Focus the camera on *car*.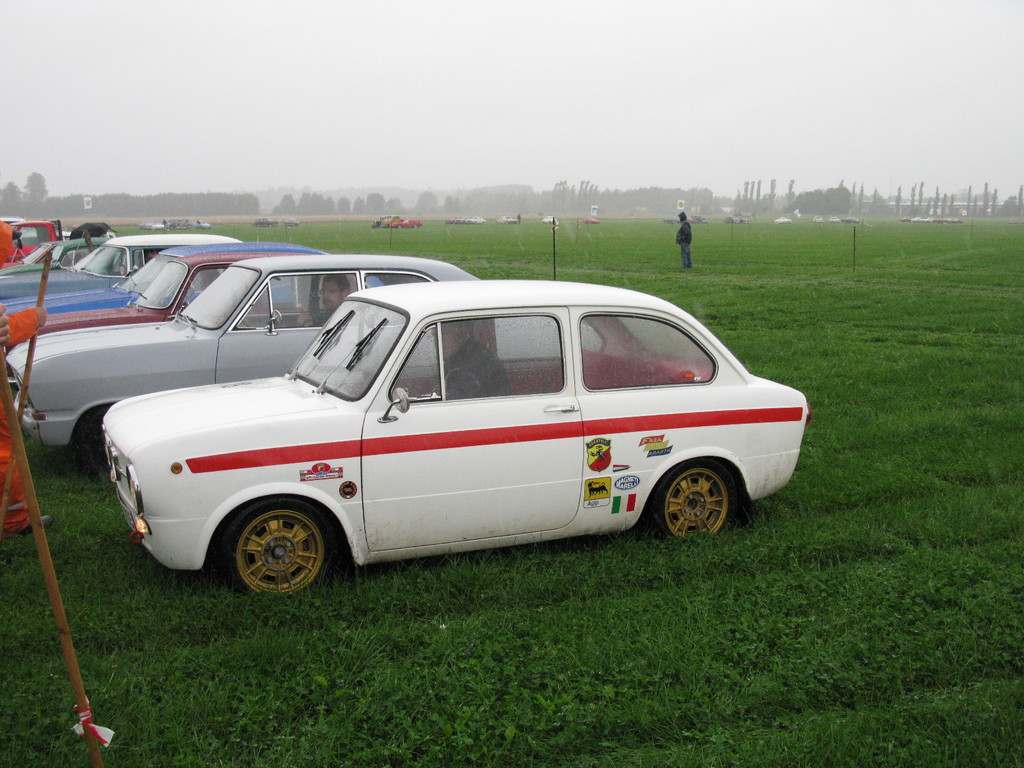
Focus region: [x1=140, y1=223, x2=173, y2=230].
